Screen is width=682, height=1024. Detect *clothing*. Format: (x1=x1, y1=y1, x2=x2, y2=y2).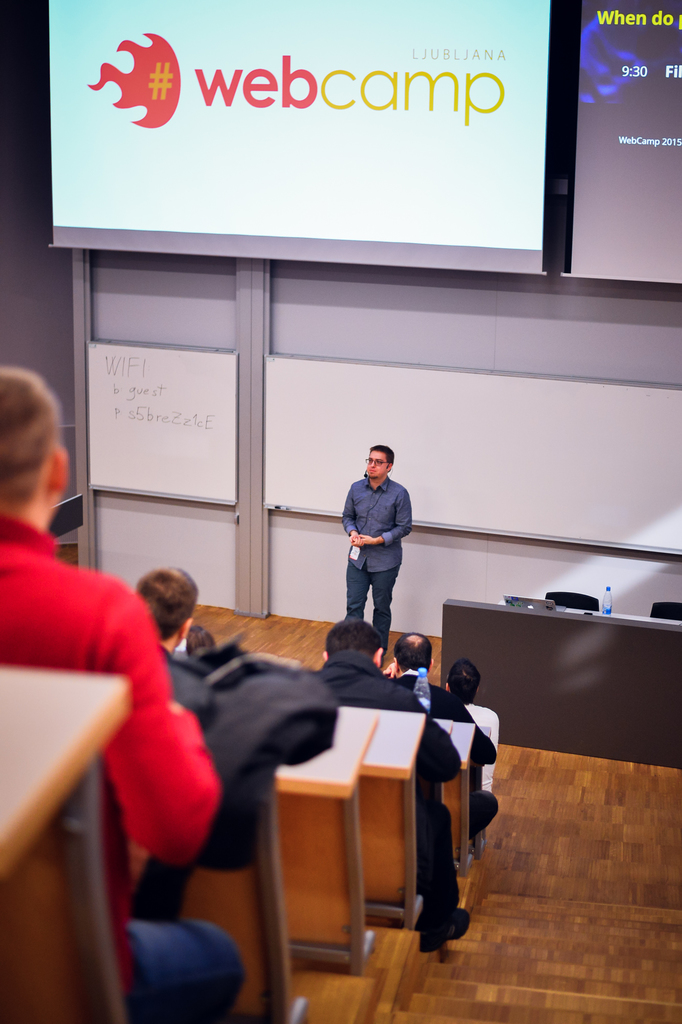
(x1=391, y1=672, x2=491, y2=805).
